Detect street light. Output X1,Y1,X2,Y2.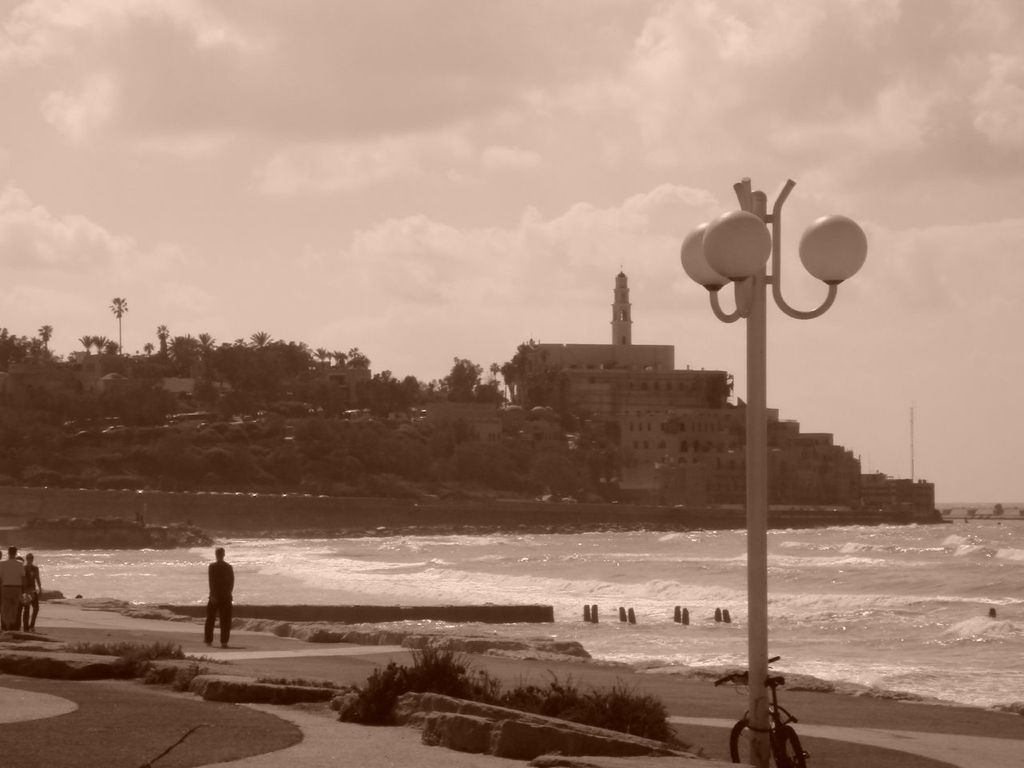
662,155,859,760.
